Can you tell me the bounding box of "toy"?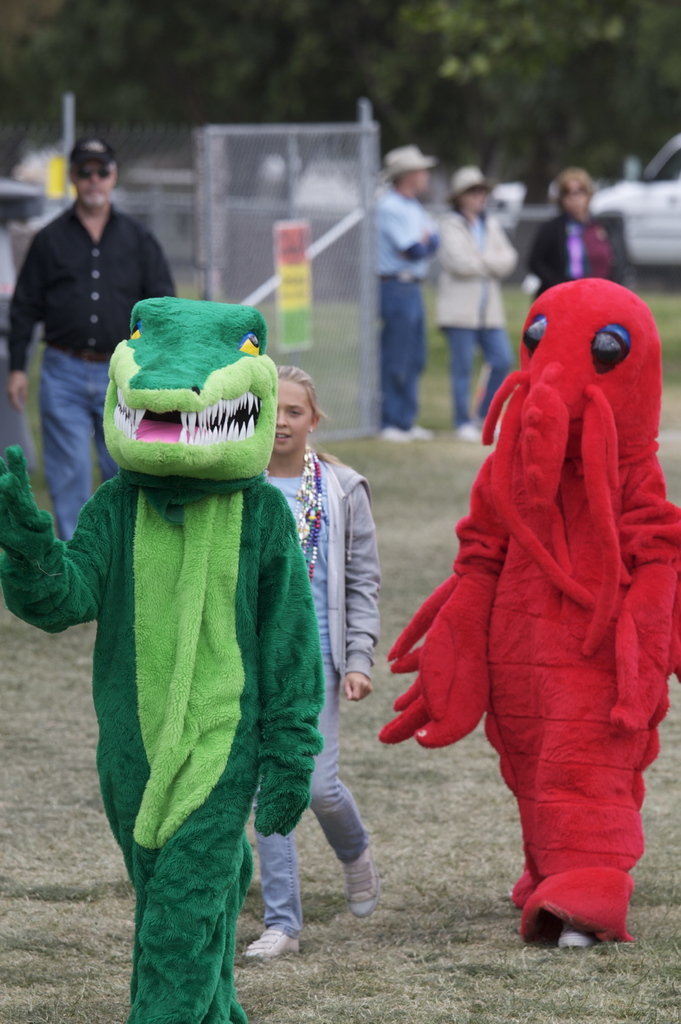
locate(0, 290, 319, 1023).
